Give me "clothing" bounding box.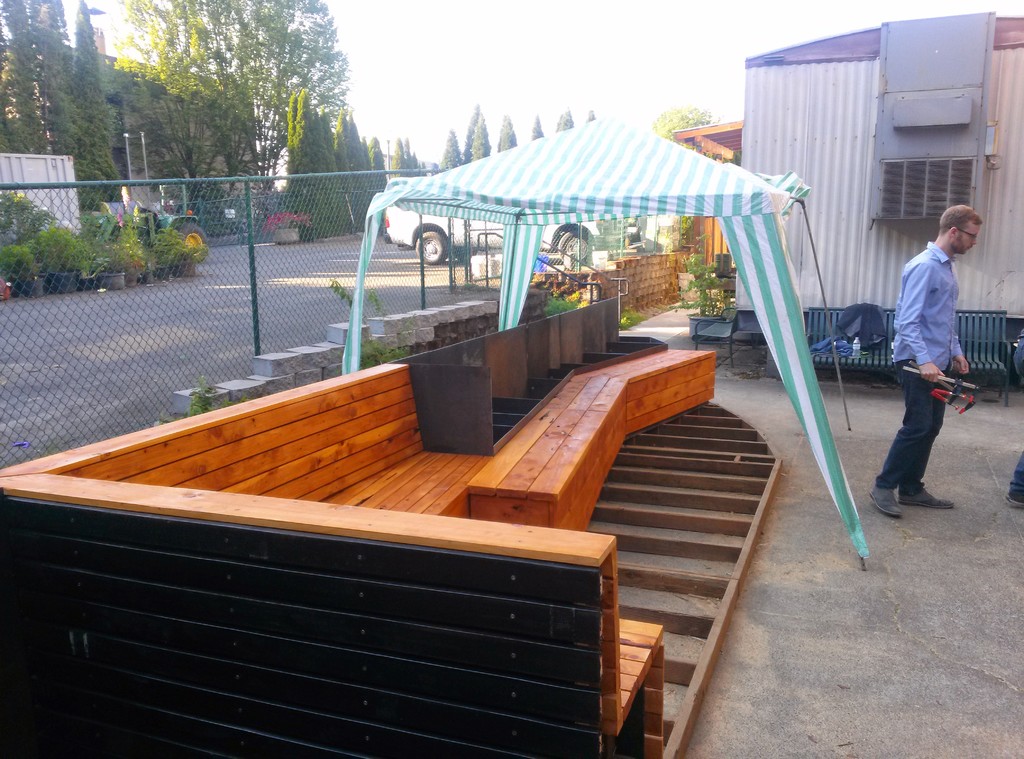
836, 301, 888, 348.
